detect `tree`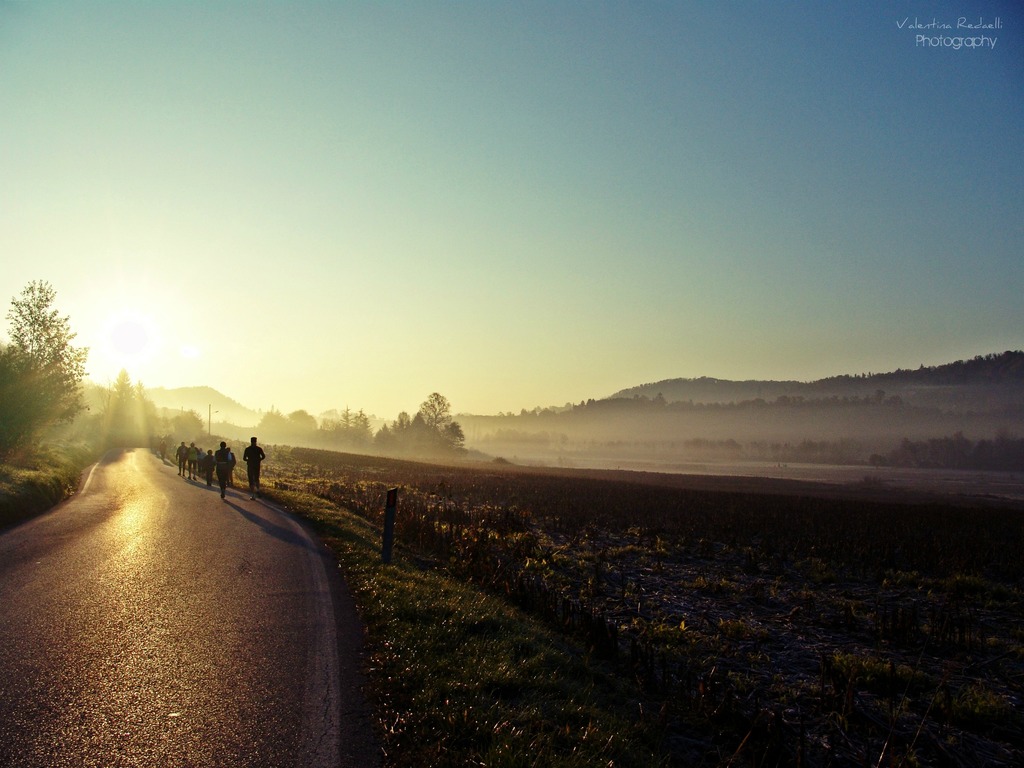
bbox=(347, 408, 369, 433)
